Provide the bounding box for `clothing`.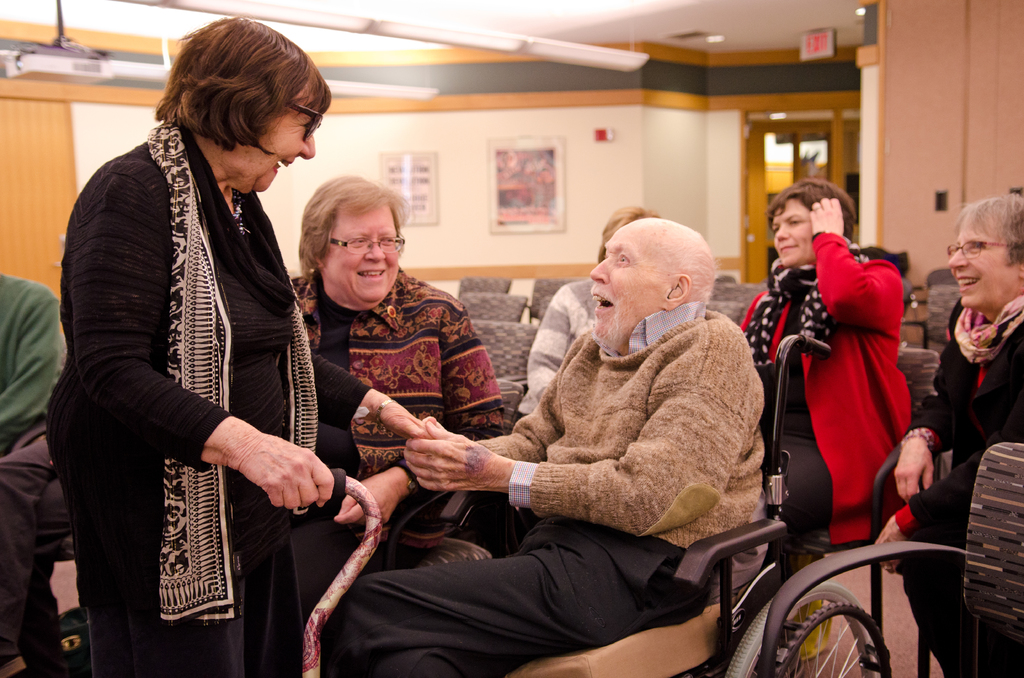
locate(740, 227, 916, 547).
